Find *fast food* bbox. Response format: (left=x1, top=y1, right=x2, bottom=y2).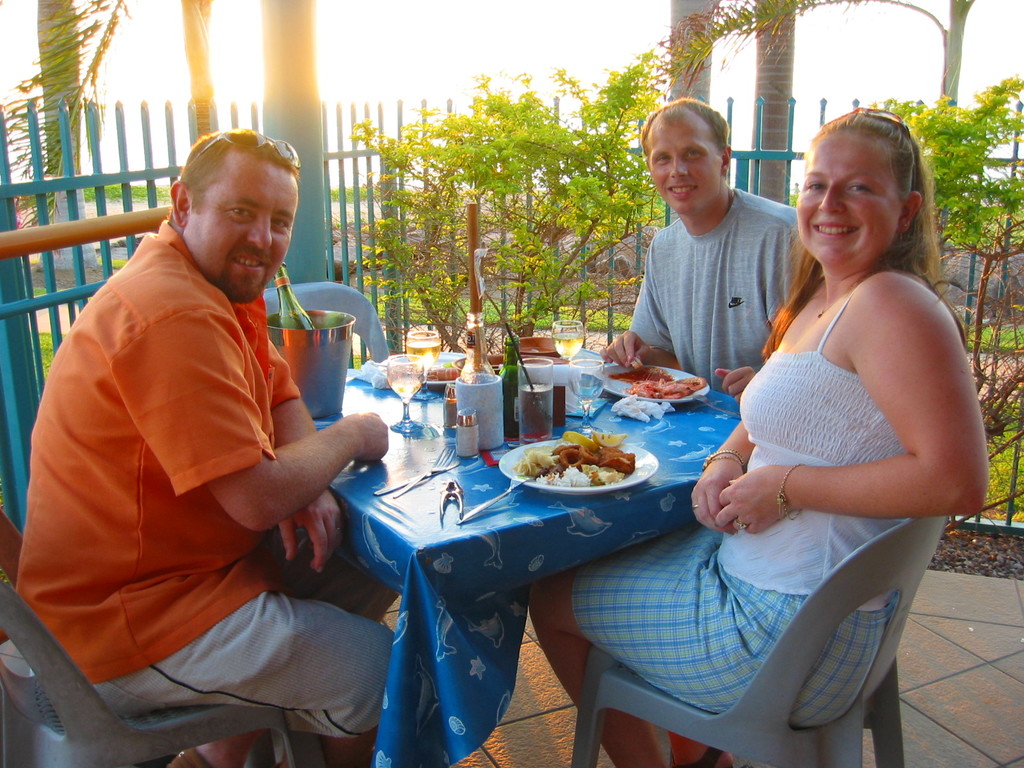
(left=518, top=428, right=632, bottom=488).
